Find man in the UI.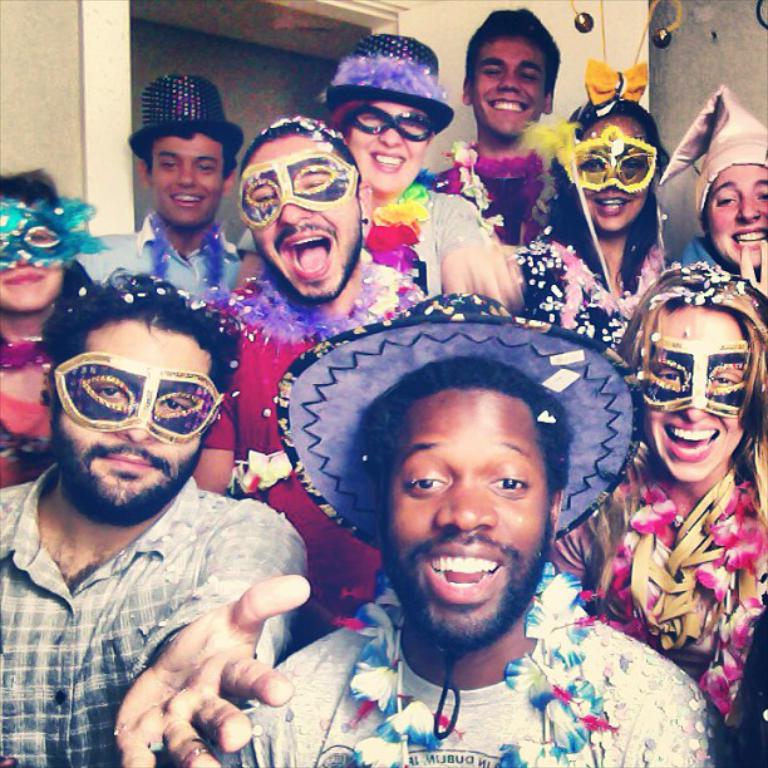
UI element at {"left": 0, "top": 265, "right": 330, "bottom": 750}.
